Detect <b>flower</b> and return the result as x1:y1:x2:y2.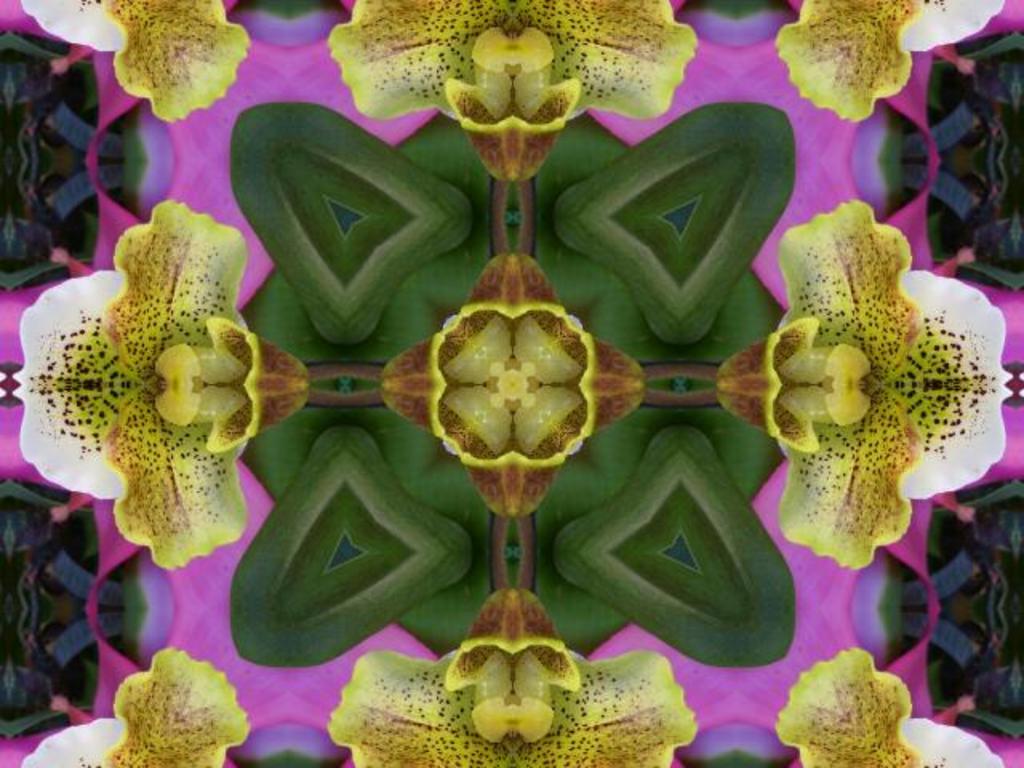
30:165:293:589.
